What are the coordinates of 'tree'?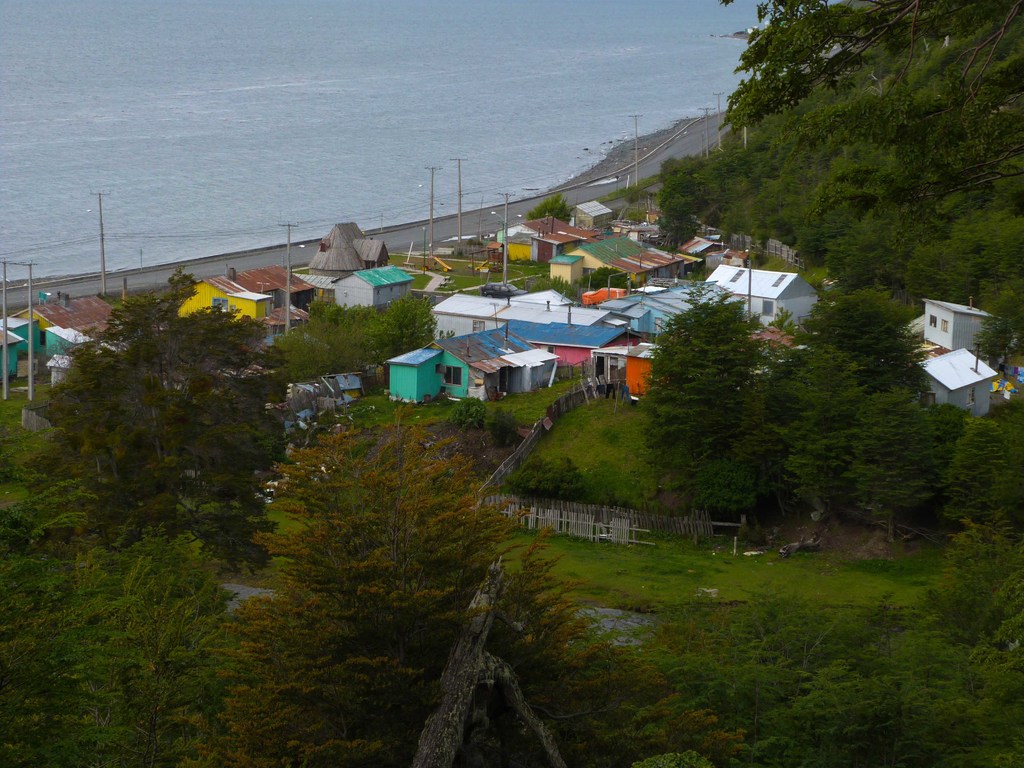
crop(173, 403, 751, 767).
